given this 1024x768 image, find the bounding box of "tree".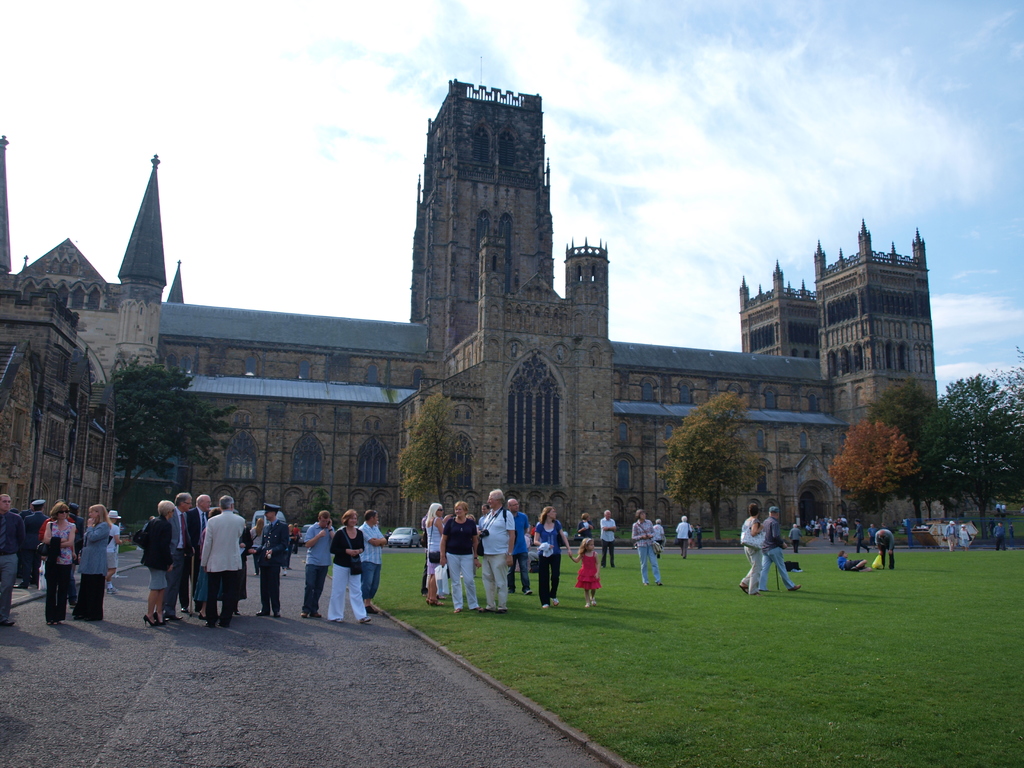
654:387:765:553.
